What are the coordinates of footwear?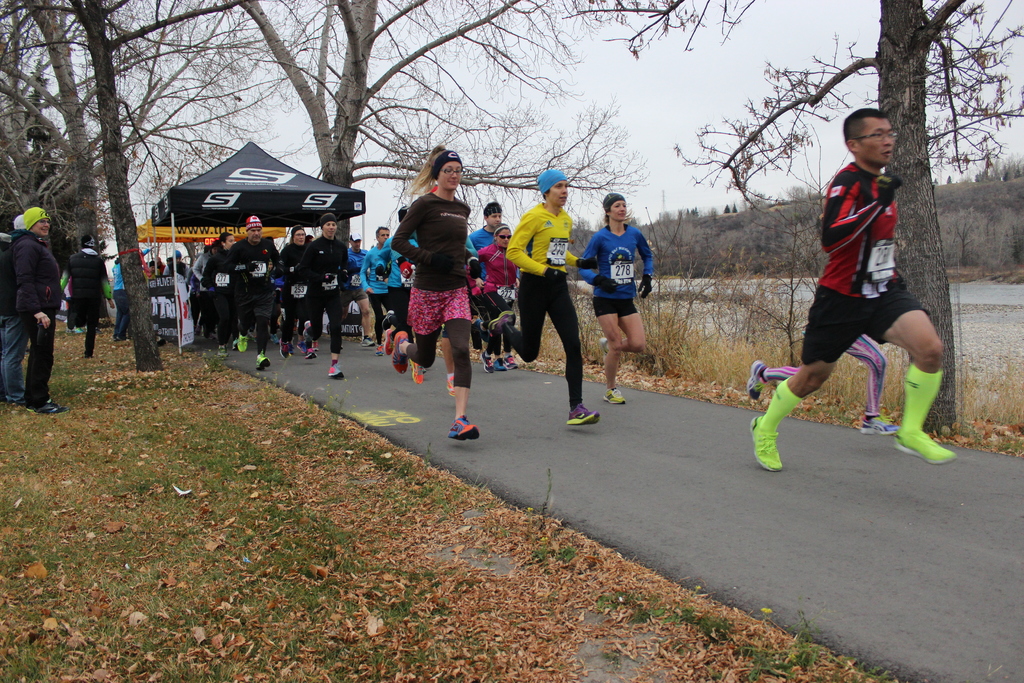
detection(488, 305, 516, 334).
